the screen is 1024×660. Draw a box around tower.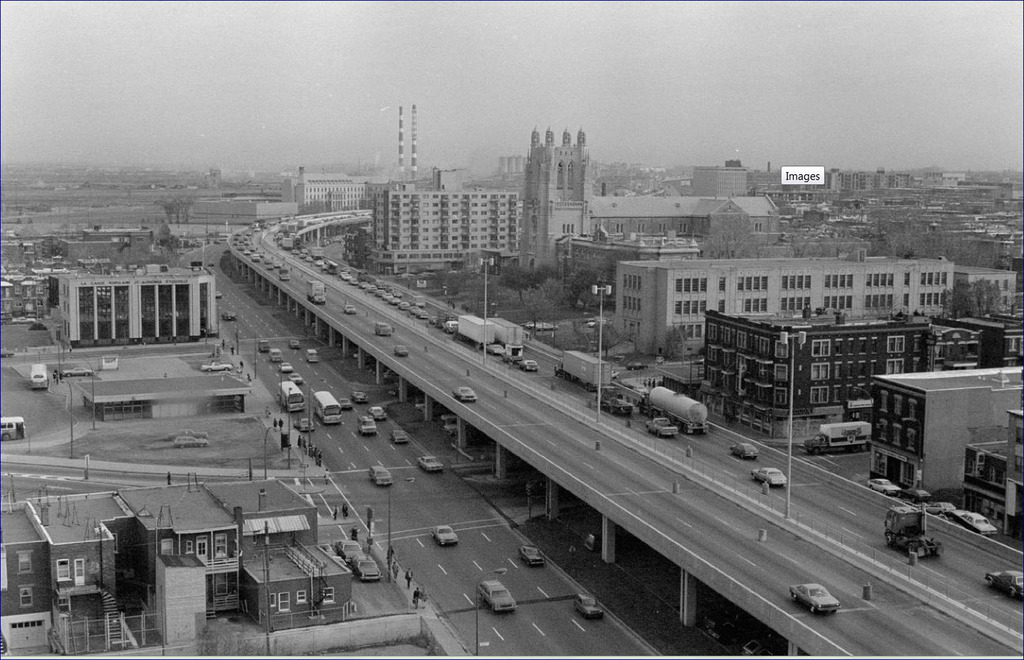
(x1=514, y1=133, x2=594, y2=266).
